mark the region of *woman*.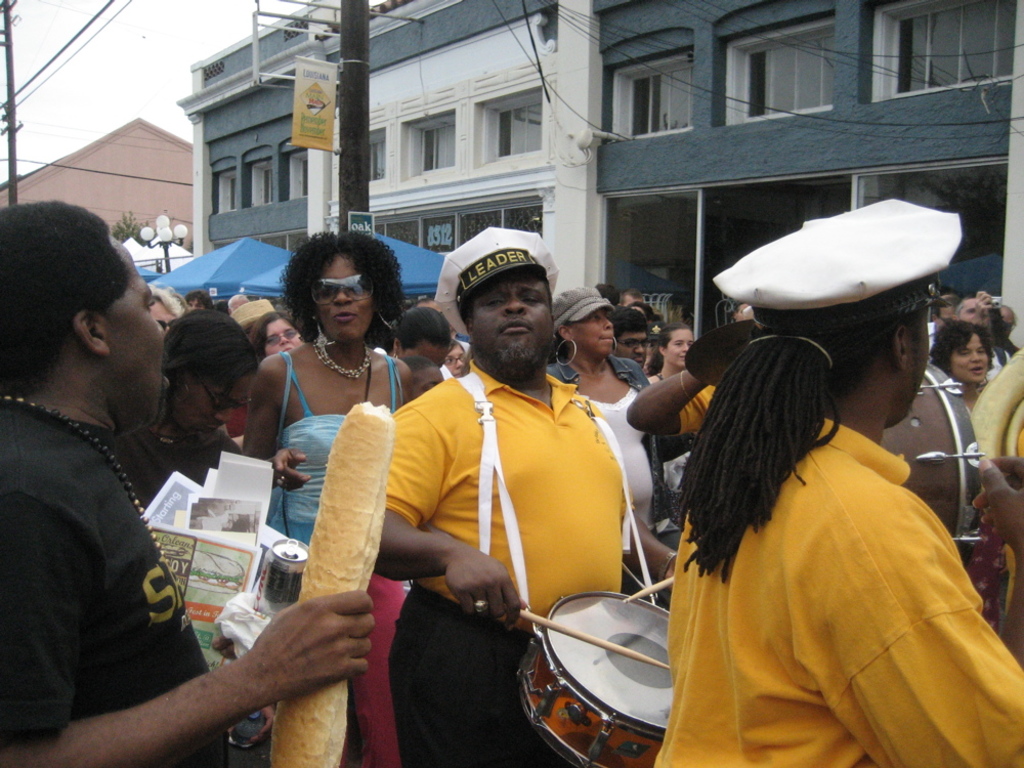
Region: <bbox>111, 313, 270, 529</bbox>.
